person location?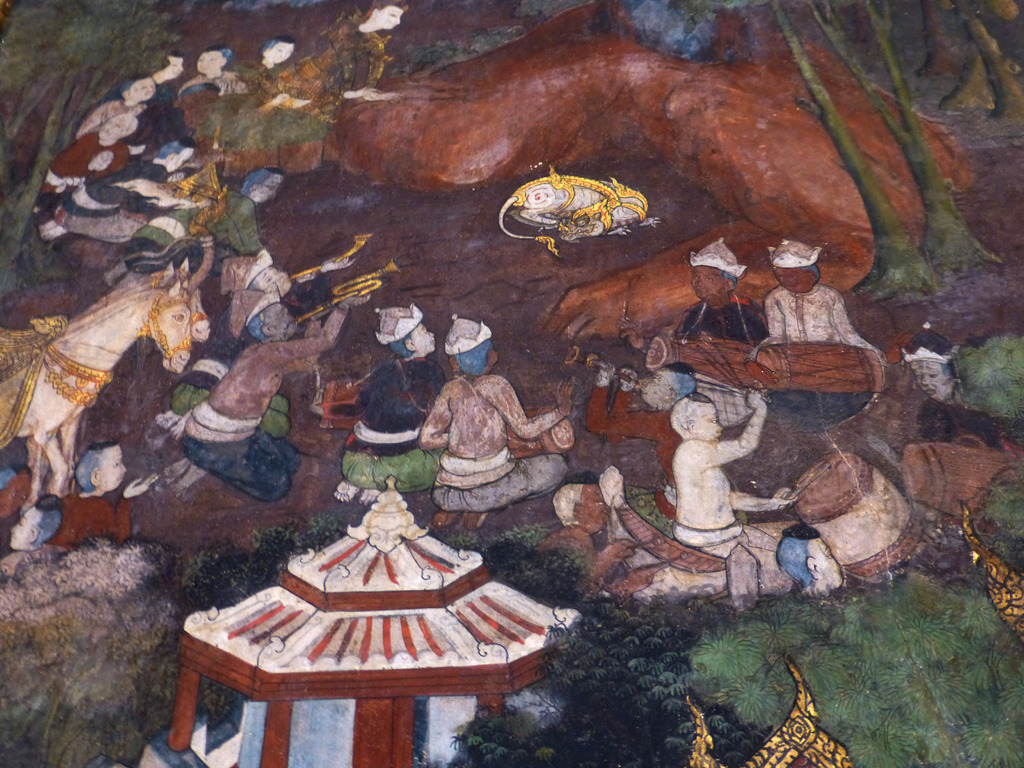
(x1=548, y1=362, x2=697, y2=546)
